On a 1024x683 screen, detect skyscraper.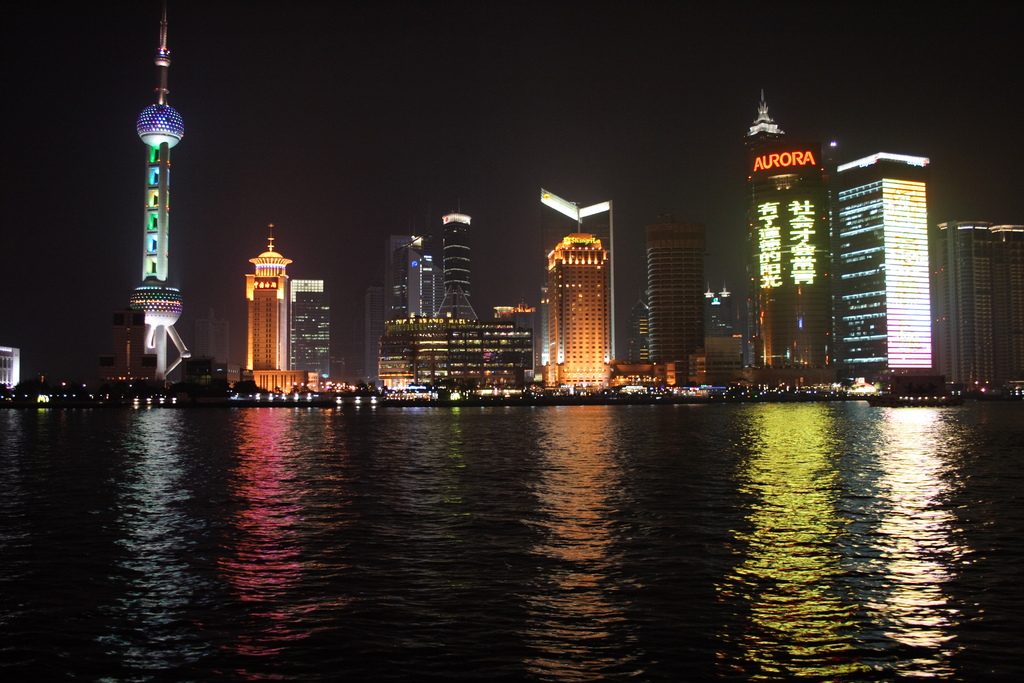
<region>243, 219, 314, 391</region>.
